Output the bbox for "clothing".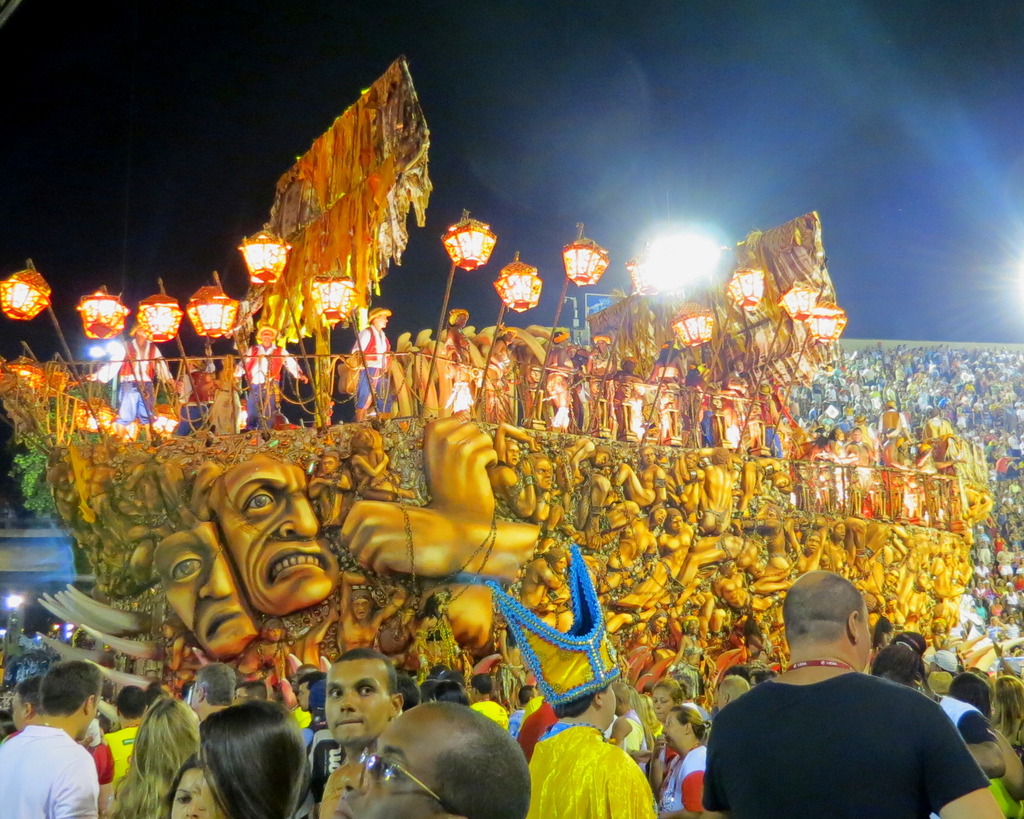
x1=525 y1=710 x2=671 y2=818.
